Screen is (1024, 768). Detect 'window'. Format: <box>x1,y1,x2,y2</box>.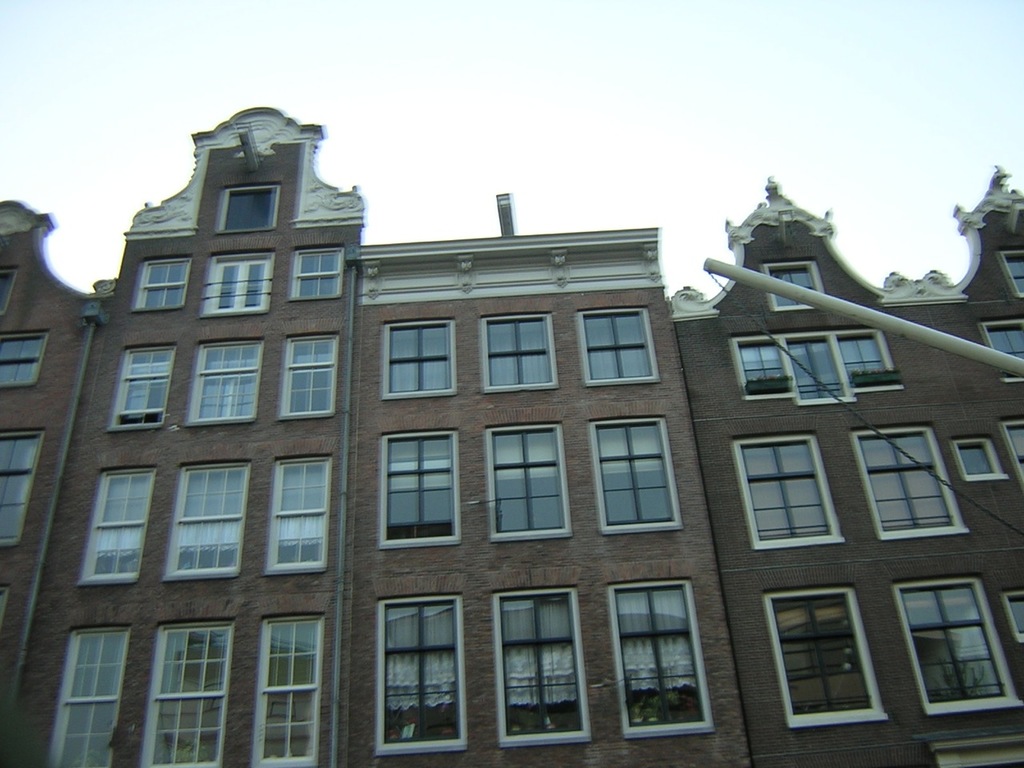
<box>135,618,235,767</box>.
